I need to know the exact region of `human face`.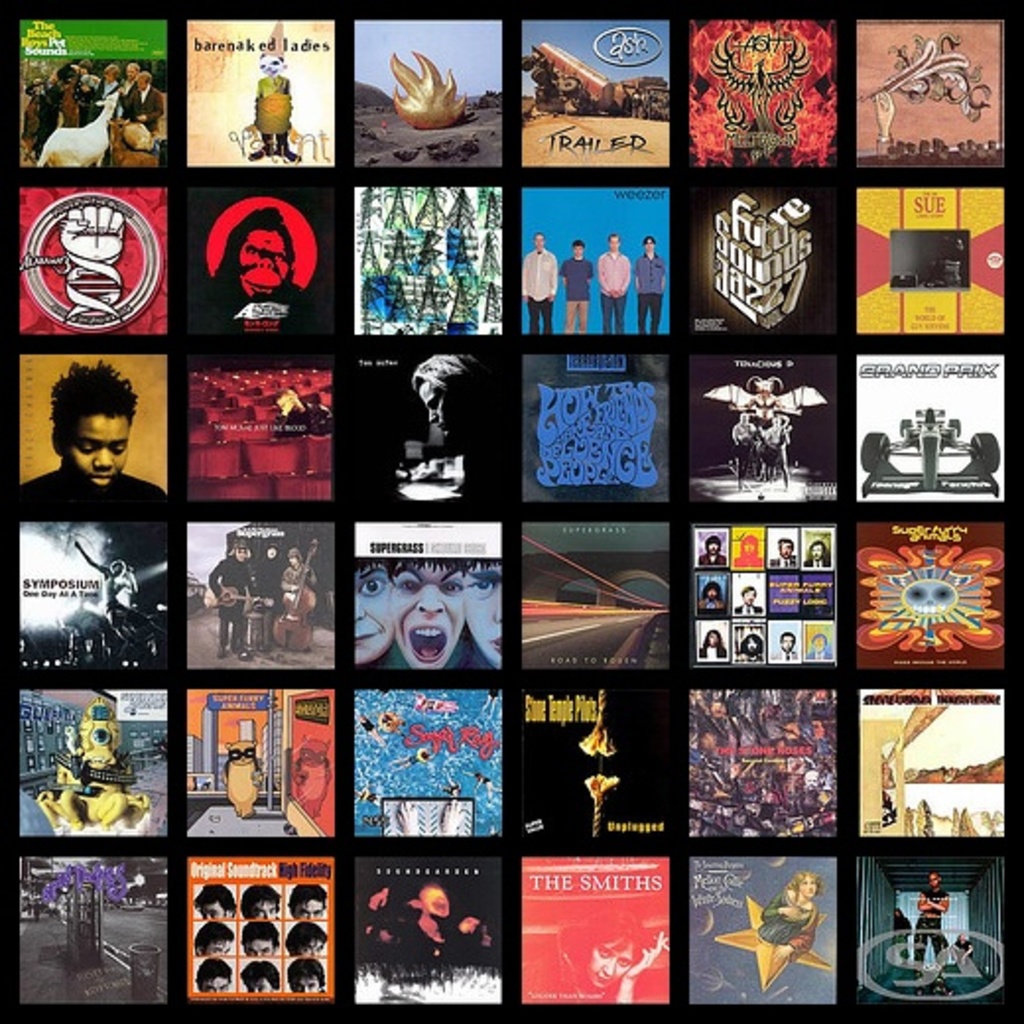
Region: [738,536,758,557].
